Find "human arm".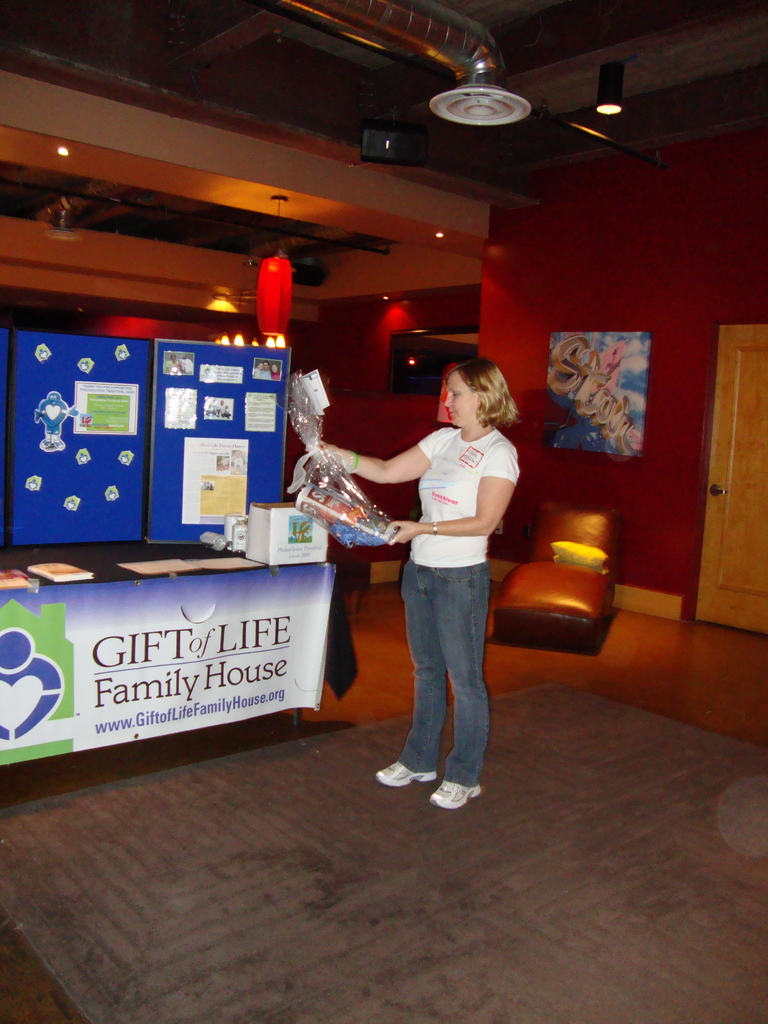
<box>387,436,518,547</box>.
